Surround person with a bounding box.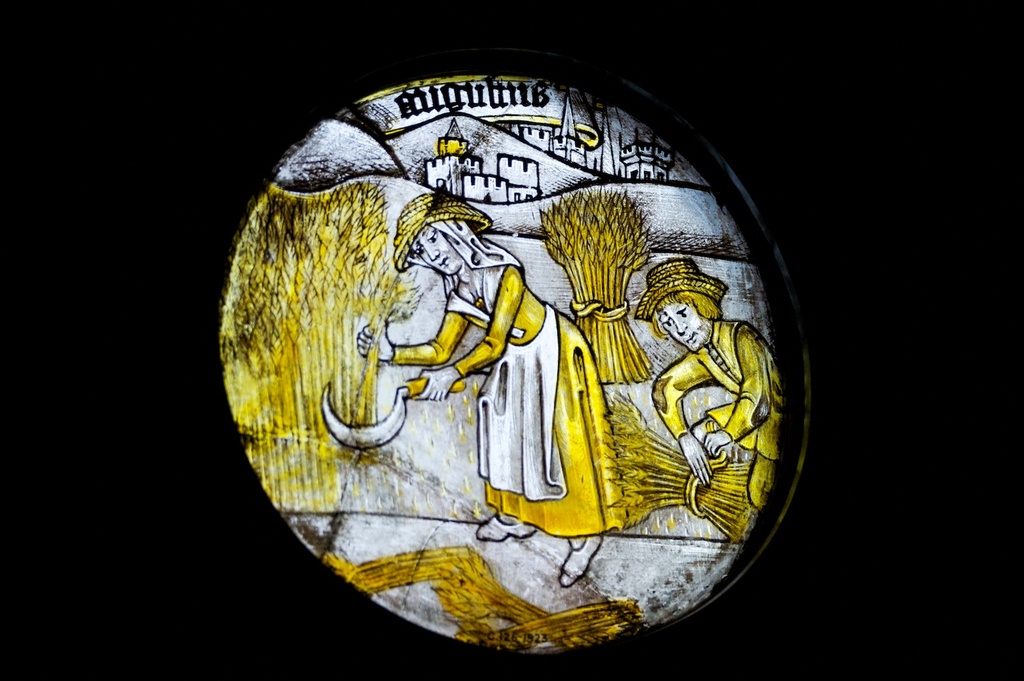
locate(641, 246, 788, 551).
